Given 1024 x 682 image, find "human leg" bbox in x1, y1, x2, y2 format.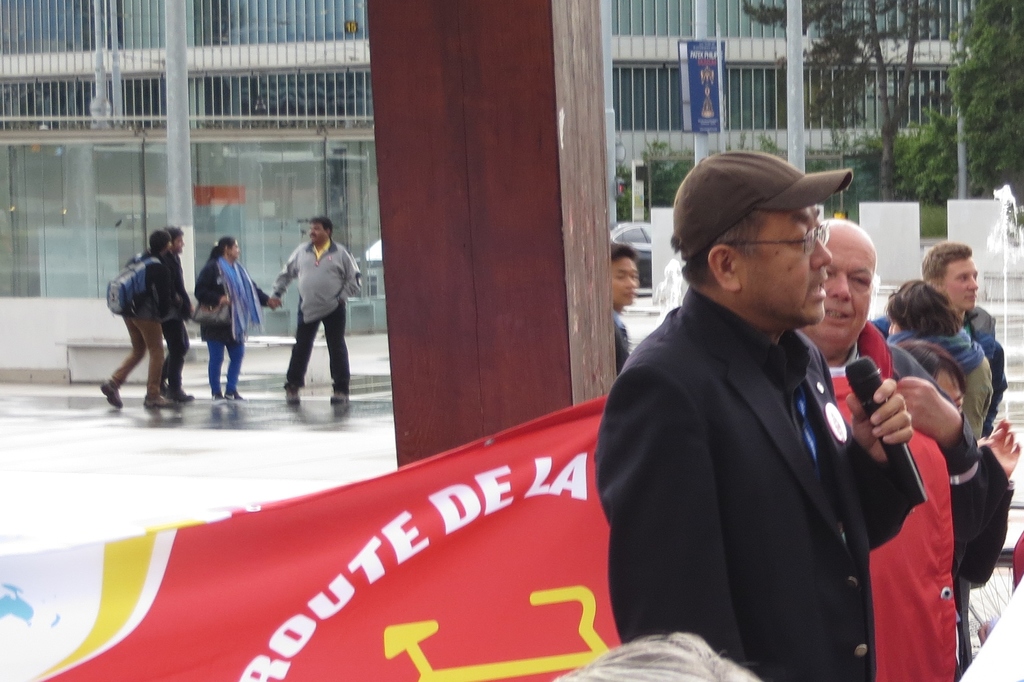
308, 224, 324, 253.
